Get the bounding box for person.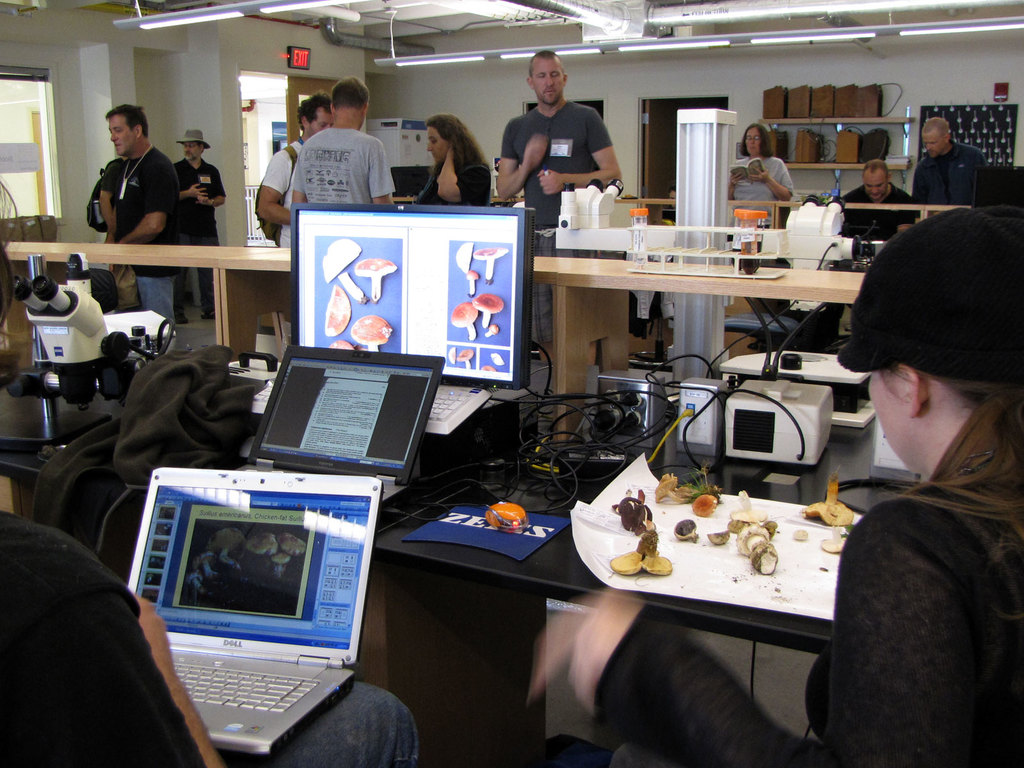
box(798, 219, 1023, 758).
